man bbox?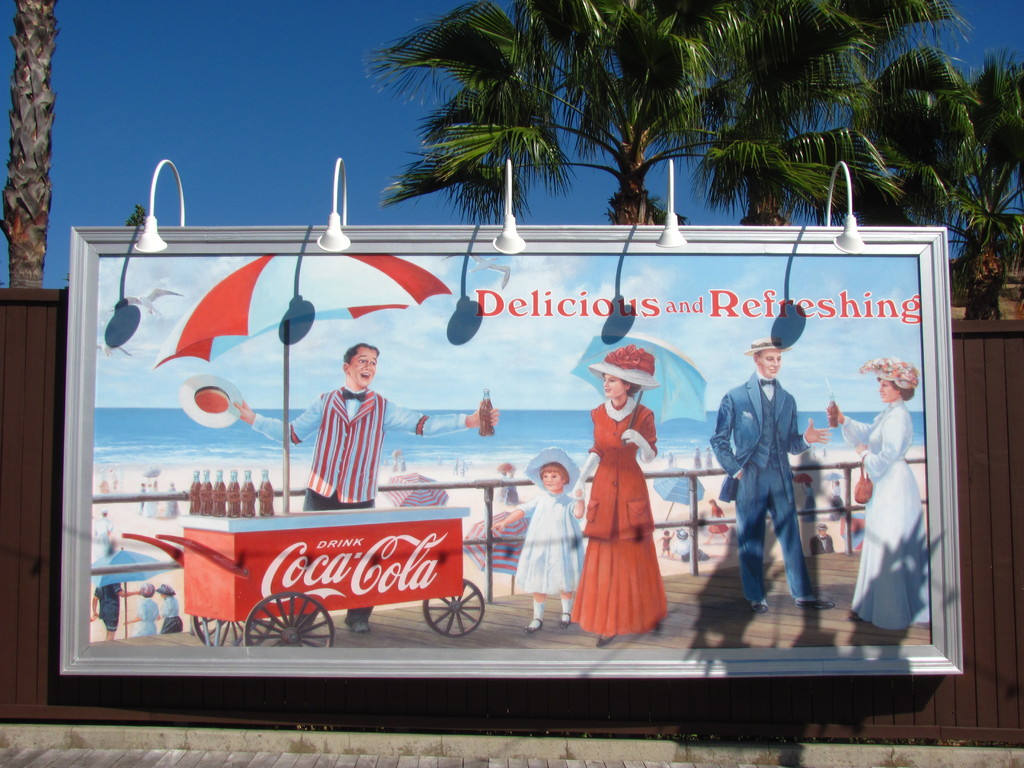
(717, 326, 826, 627)
